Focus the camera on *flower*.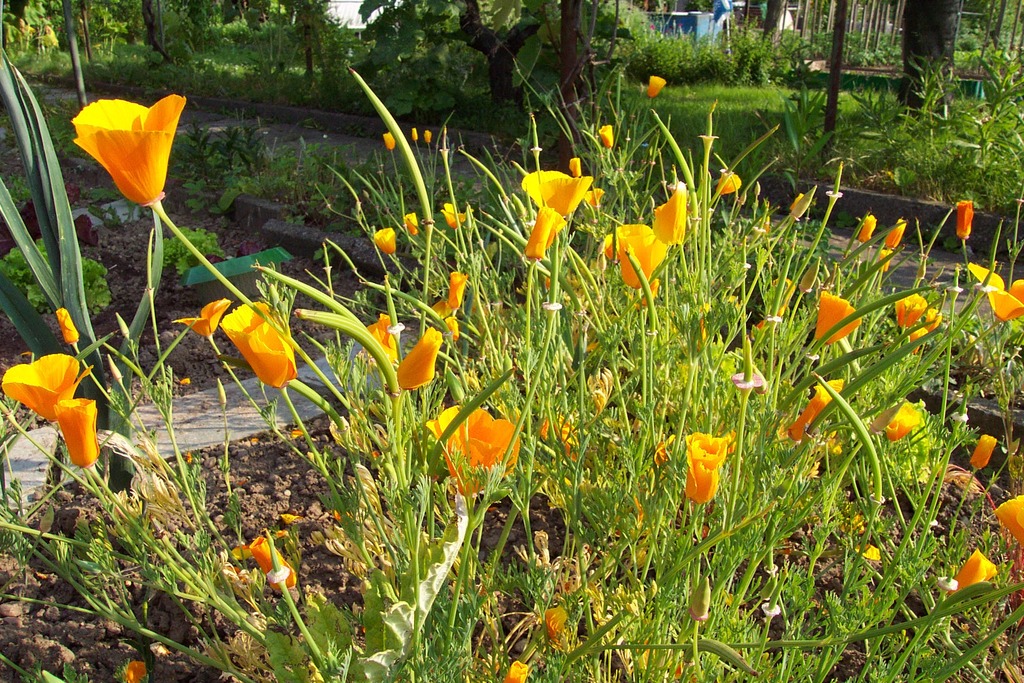
Focus region: 789:192:804:211.
